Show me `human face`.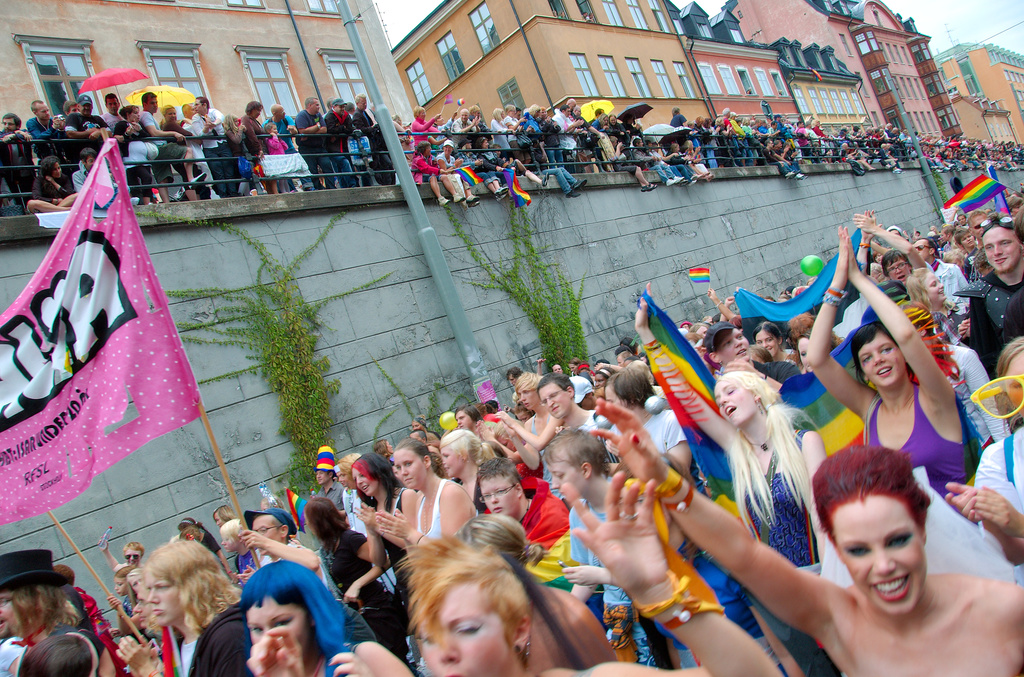
`human face` is here: l=0, t=94, r=371, b=126.
